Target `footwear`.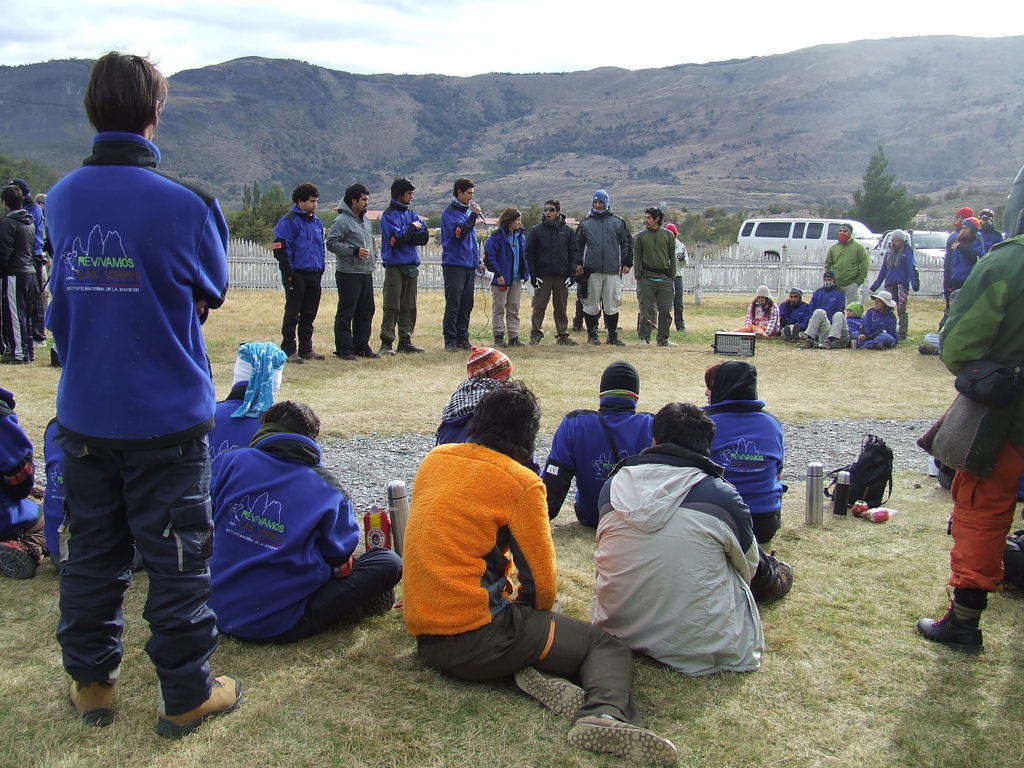
Target region: (x1=608, y1=324, x2=627, y2=349).
